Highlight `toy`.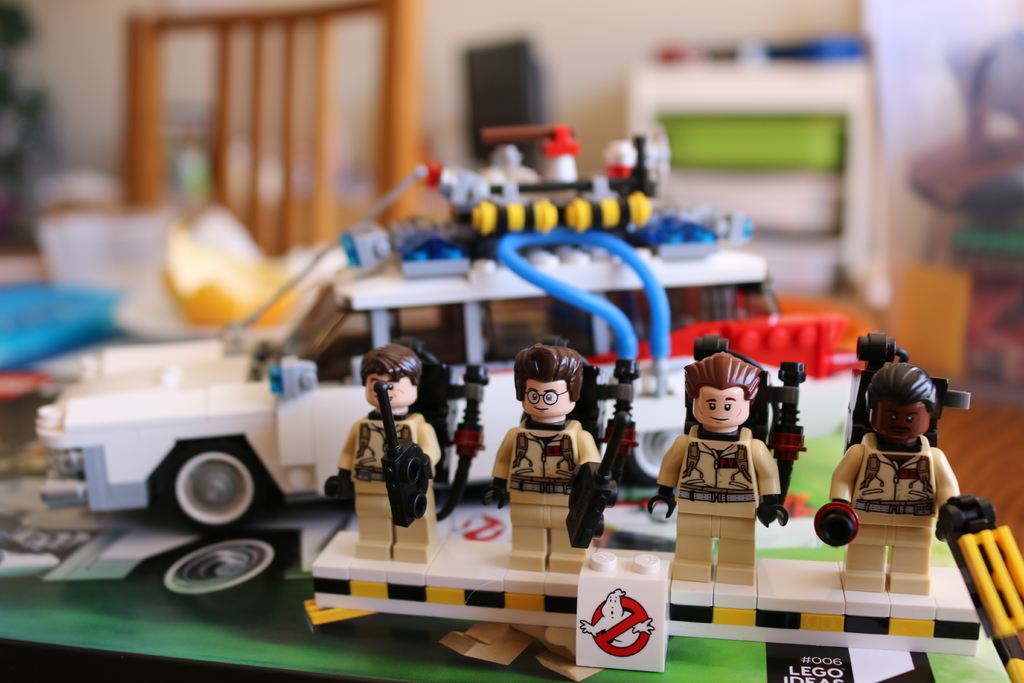
Highlighted region: left=487, top=347, right=615, bottom=565.
